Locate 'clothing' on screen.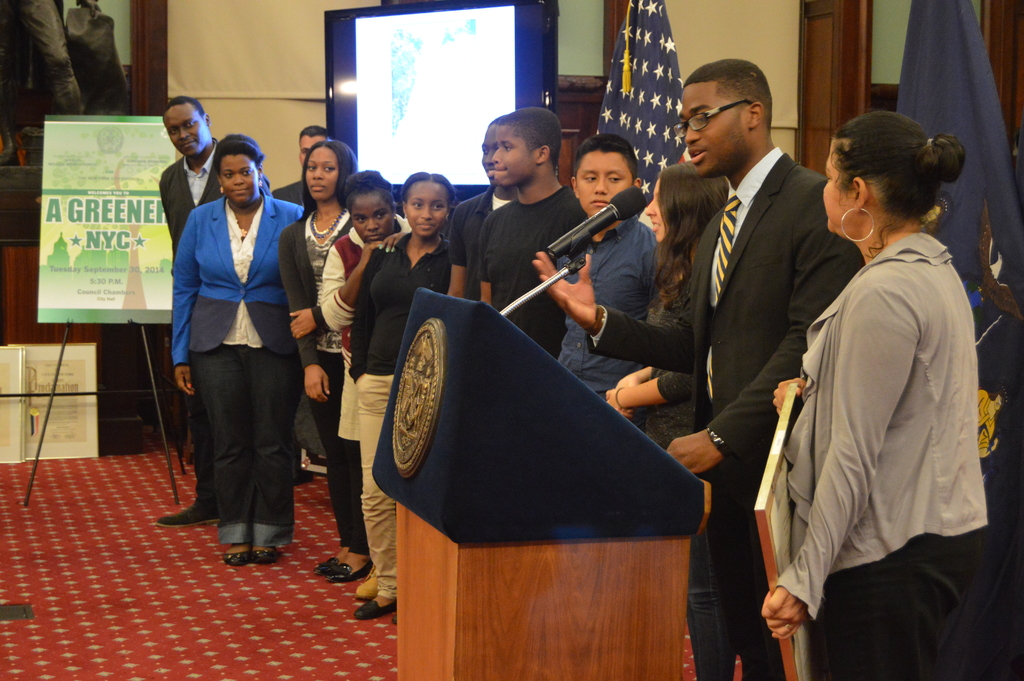
On screen at bbox=[773, 228, 988, 680].
